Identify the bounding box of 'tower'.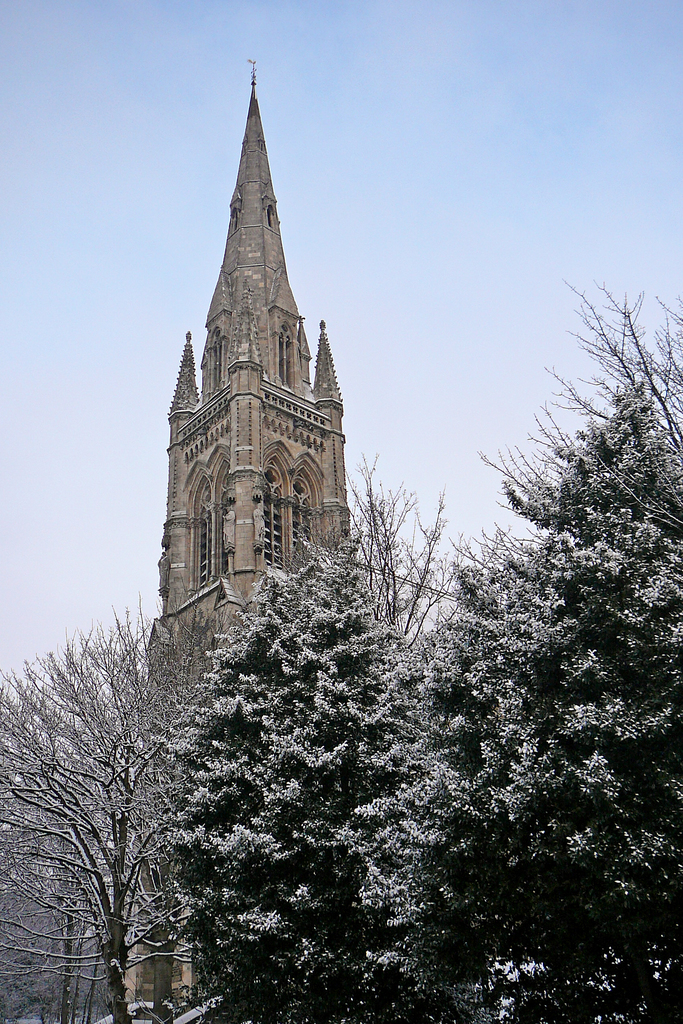
(left=148, top=59, right=358, bottom=706).
